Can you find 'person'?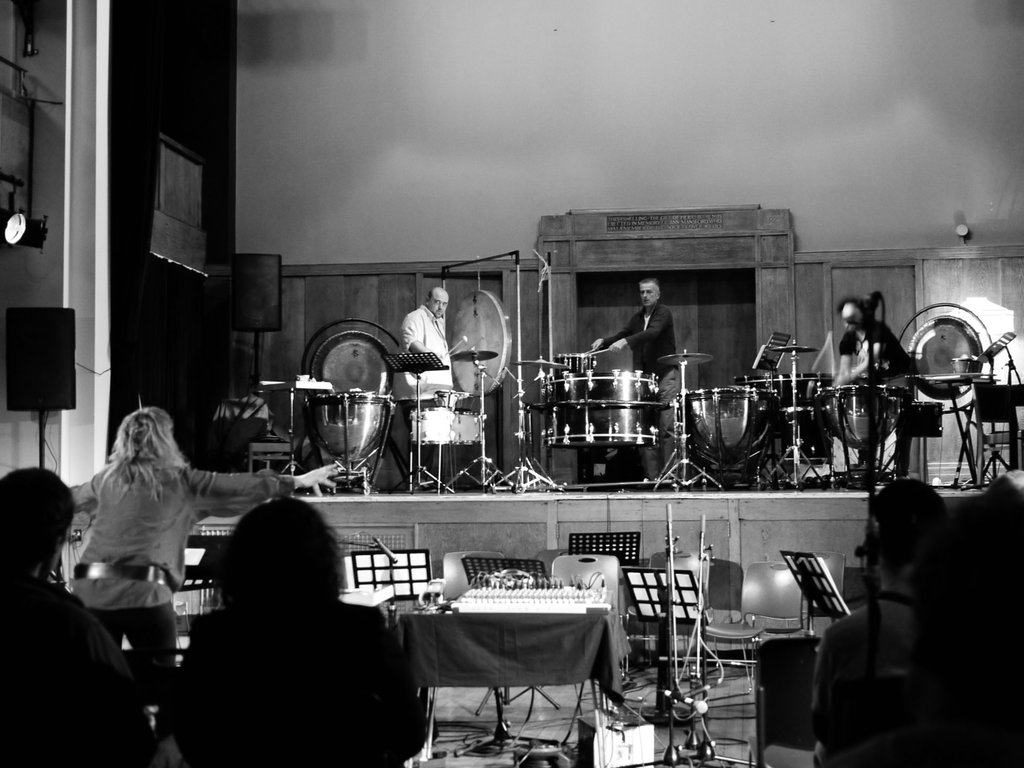
Yes, bounding box: <box>147,499,419,760</box>.
